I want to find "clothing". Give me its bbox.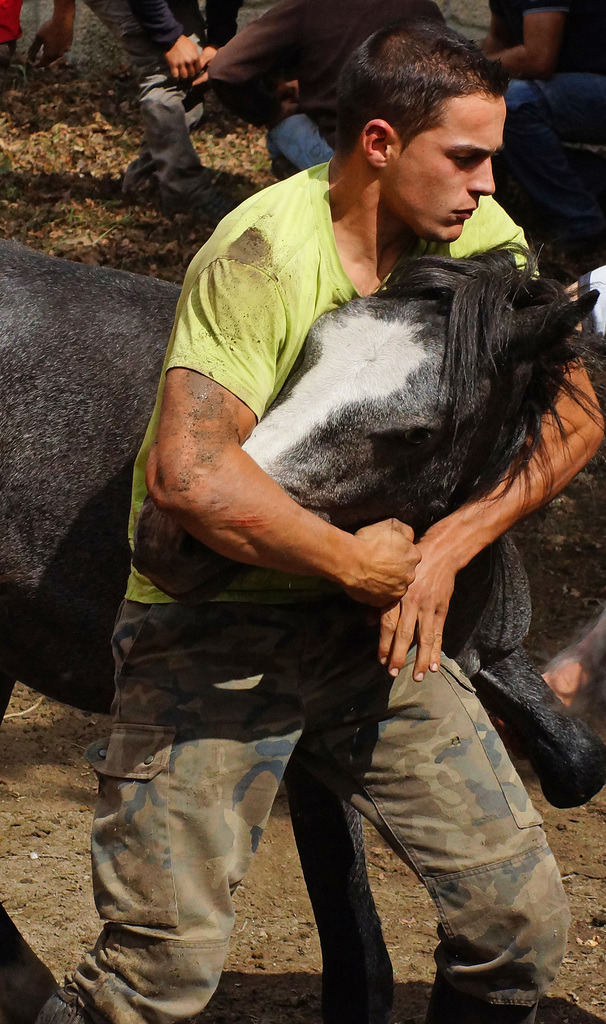
<region>0, 0, 19, 90</region>.
